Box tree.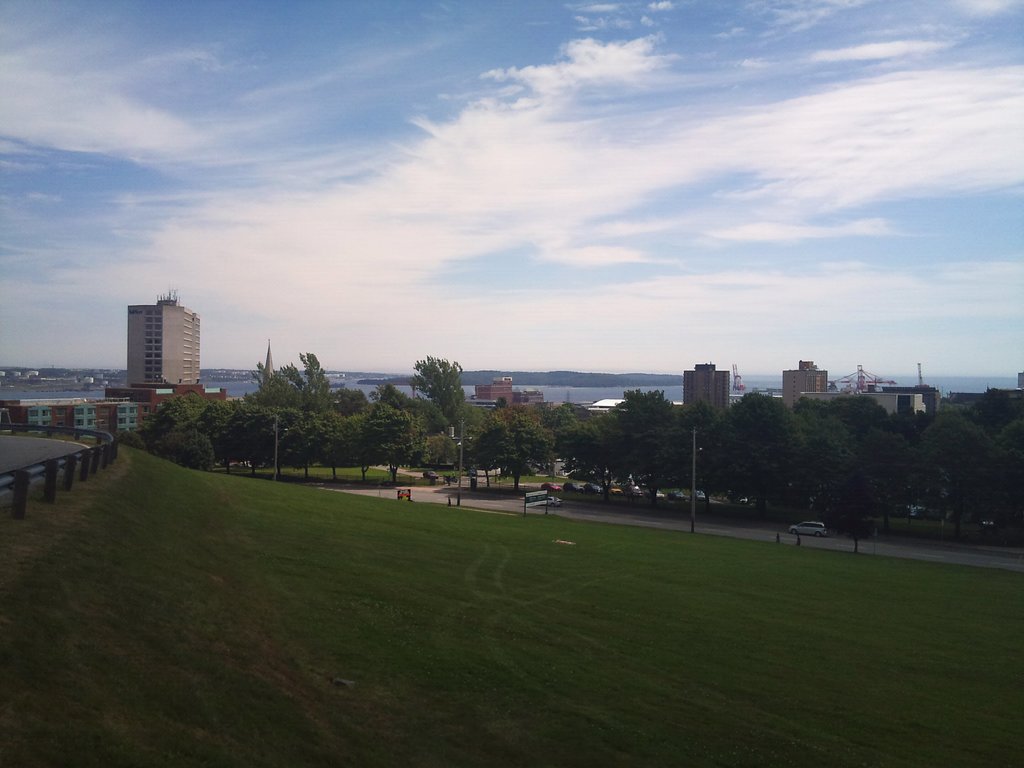
bbox=(898, 396, 1023, 532).
